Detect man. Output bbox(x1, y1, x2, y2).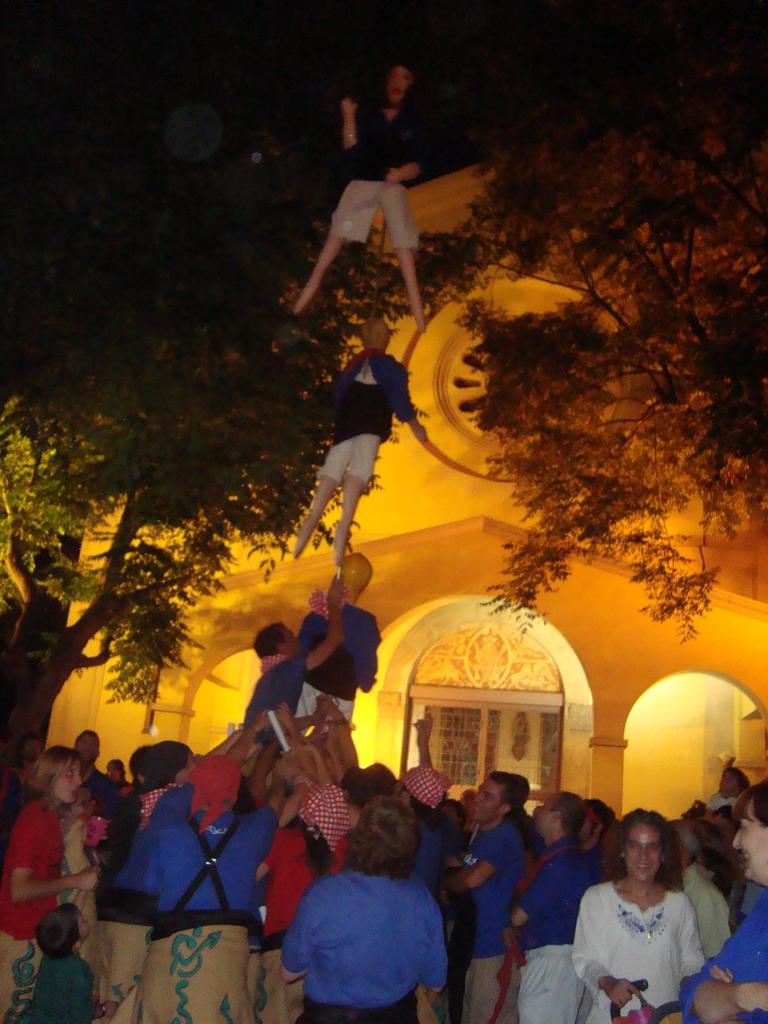
bbox(515, 790, 602, 1023).
